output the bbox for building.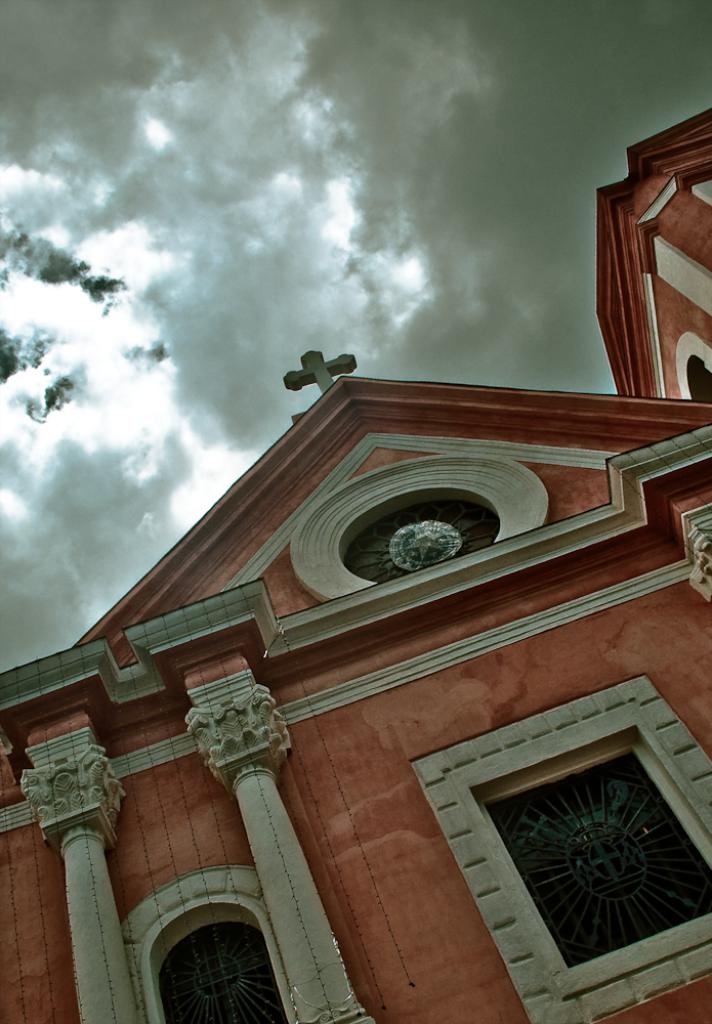
{"x1": 0, "y1": 108, "x2": 711, "y2": 1023}.
